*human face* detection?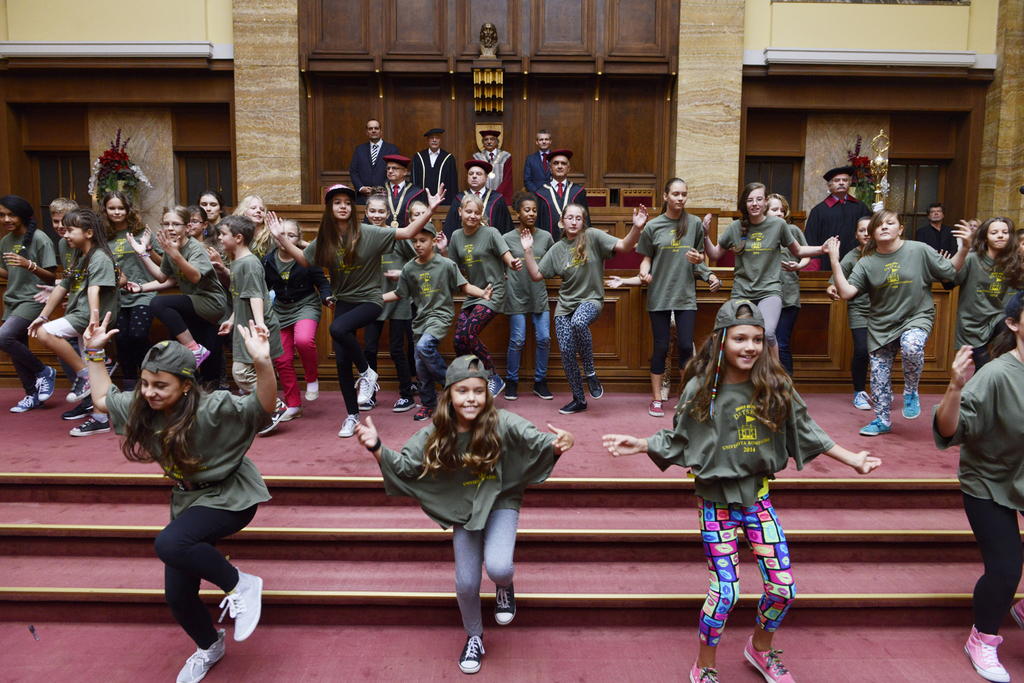
141/364/177/405
